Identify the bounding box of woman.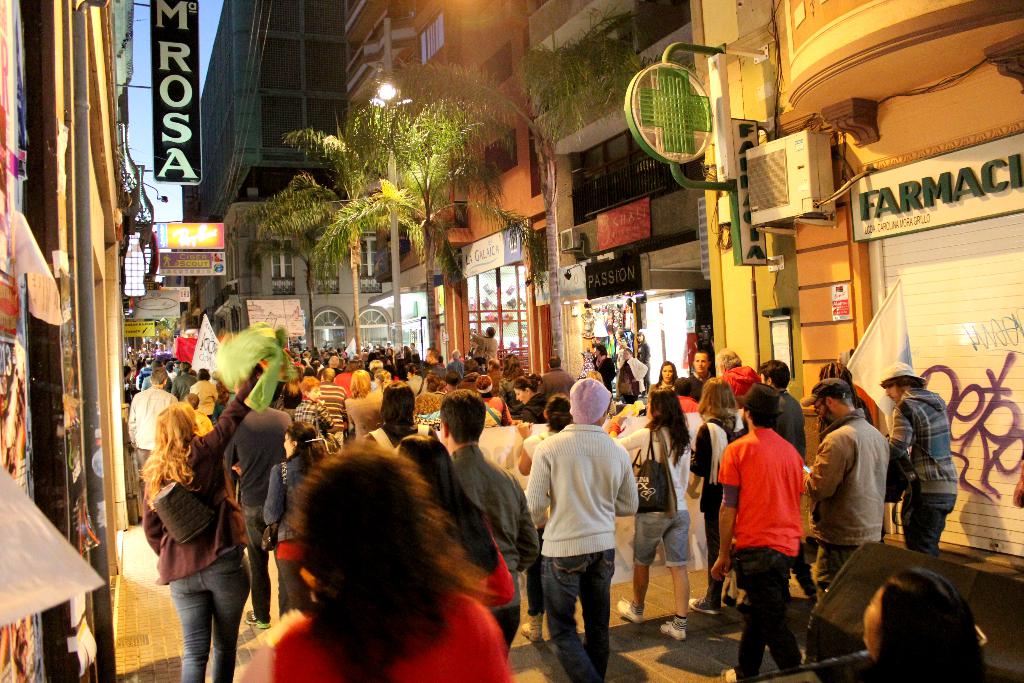
262:415:330:614.
